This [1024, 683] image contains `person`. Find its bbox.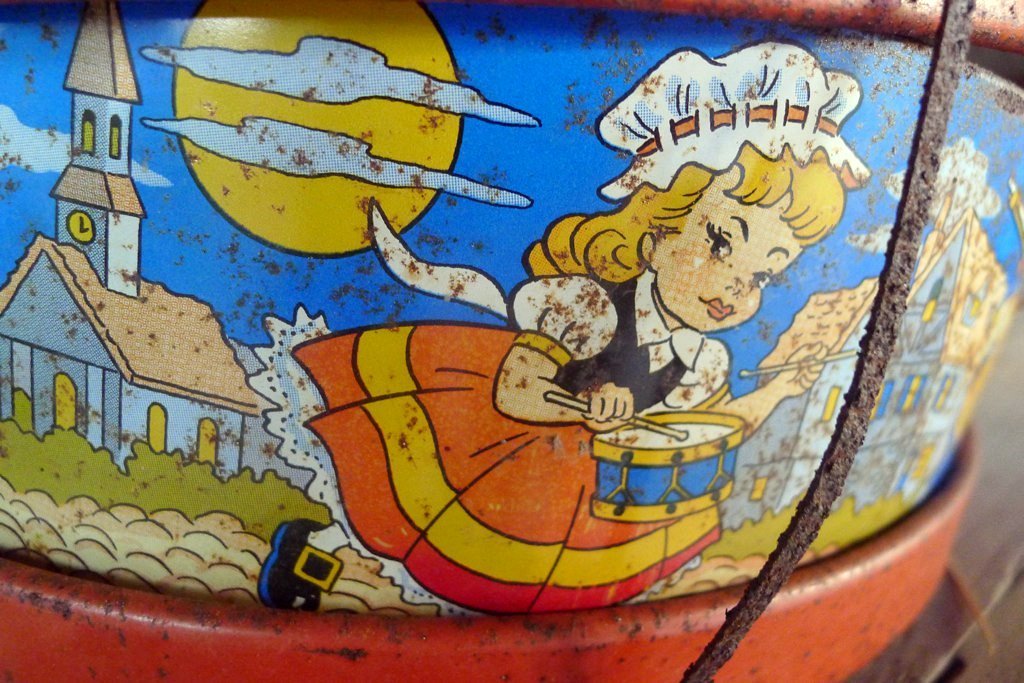
226:43:870:623.
